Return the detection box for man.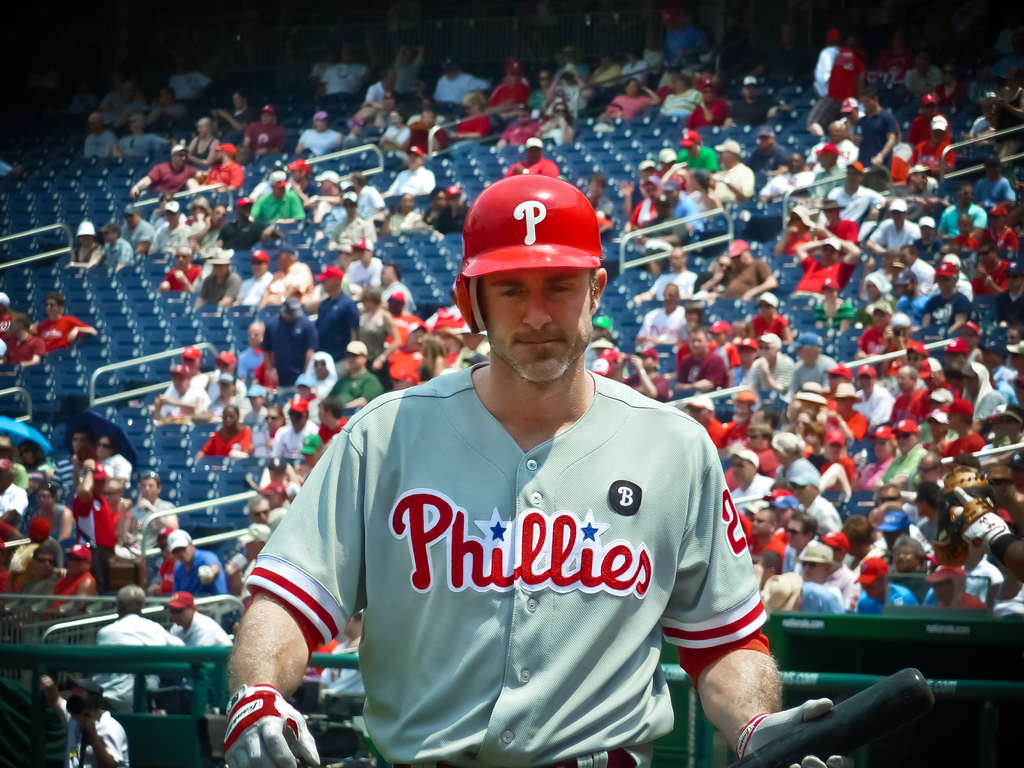
[left=149, top=193, right=188, bottom=254].
